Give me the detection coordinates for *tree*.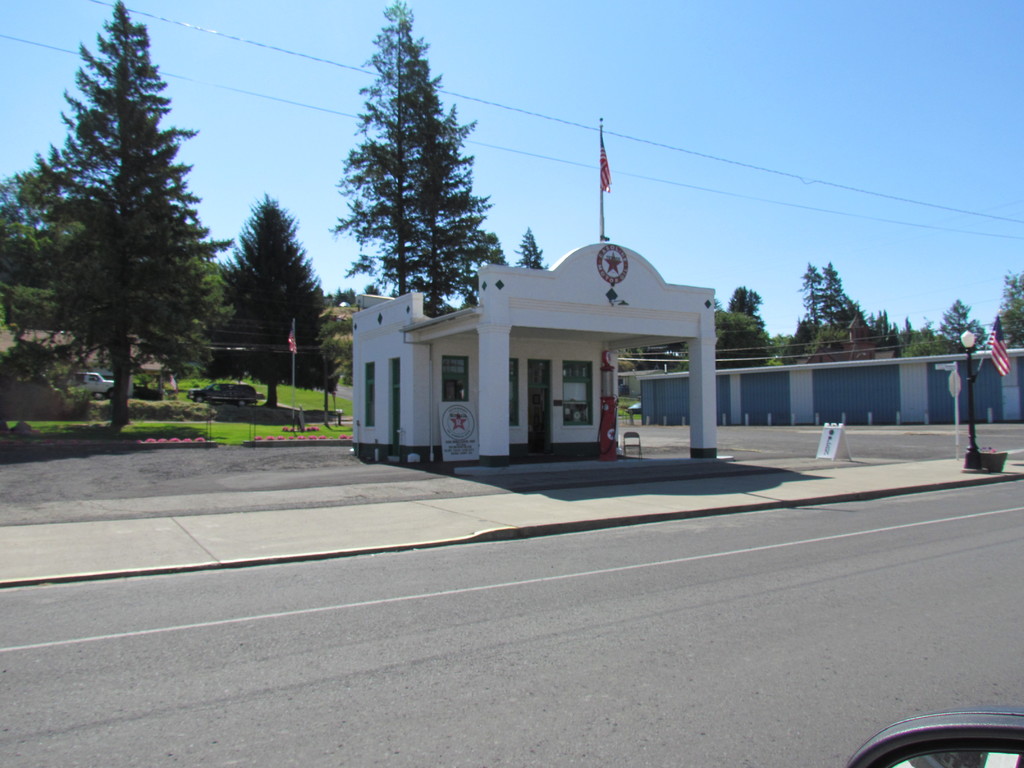
bbox=[990, 266, 1023, 348].
